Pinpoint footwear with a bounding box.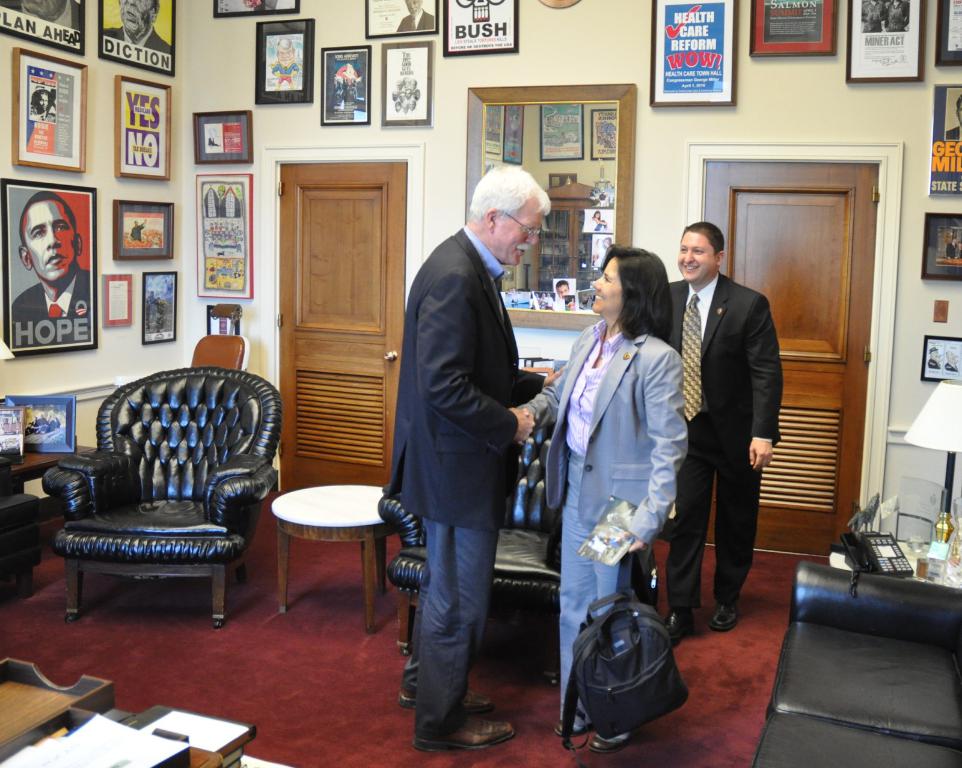
(583, 727, 647, 751).
